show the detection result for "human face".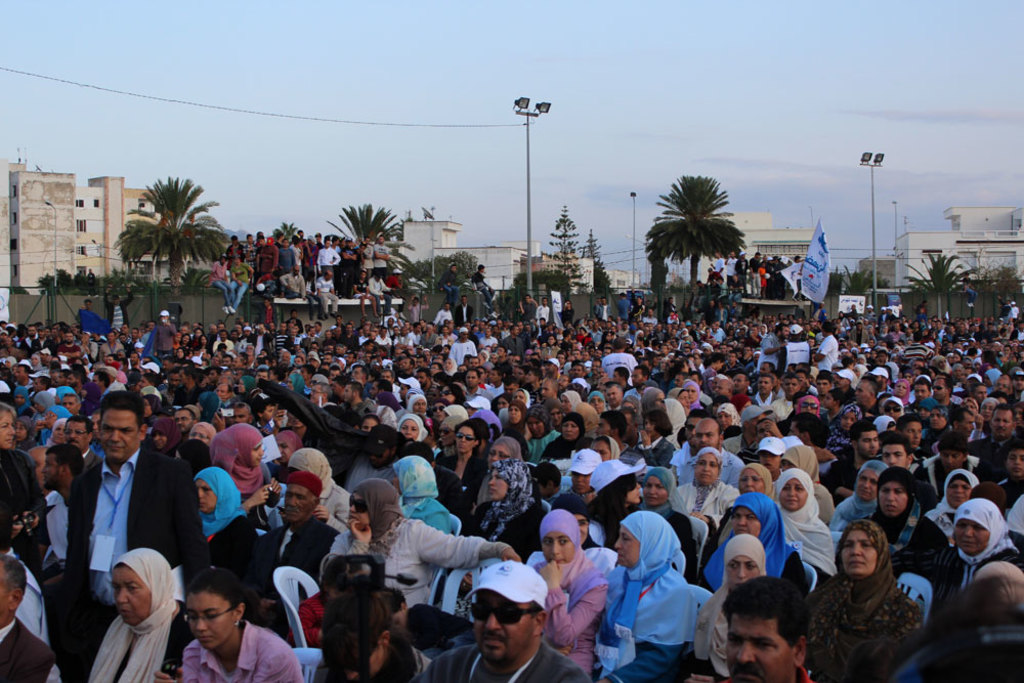
[525, 373, 536, 383].
